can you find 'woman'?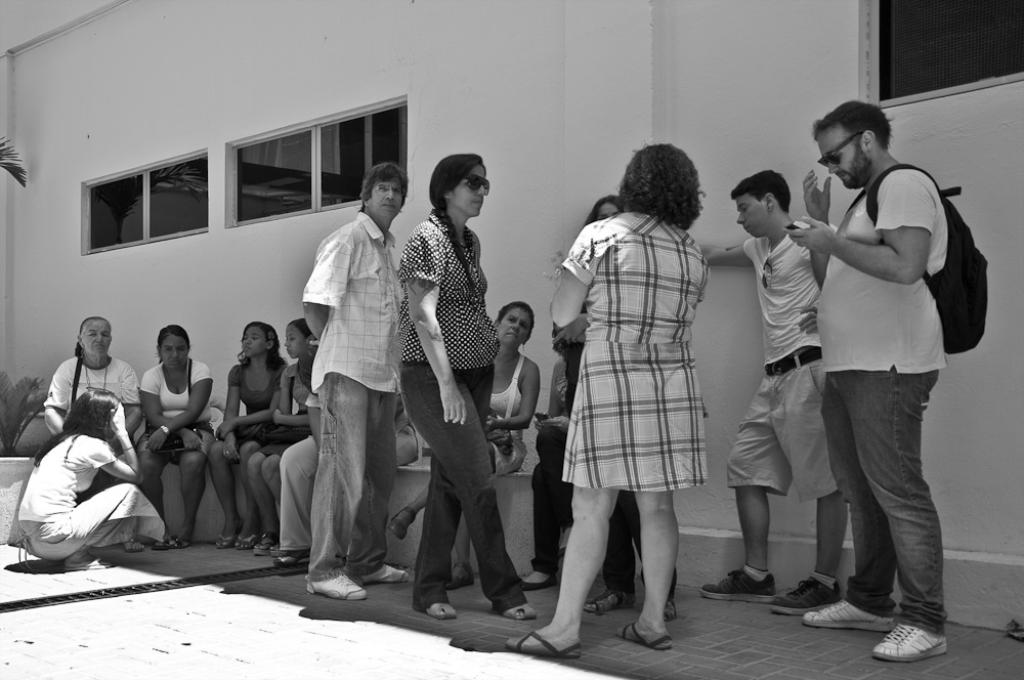
Yes, bounding box: crop(385, 297, 546, 591).
